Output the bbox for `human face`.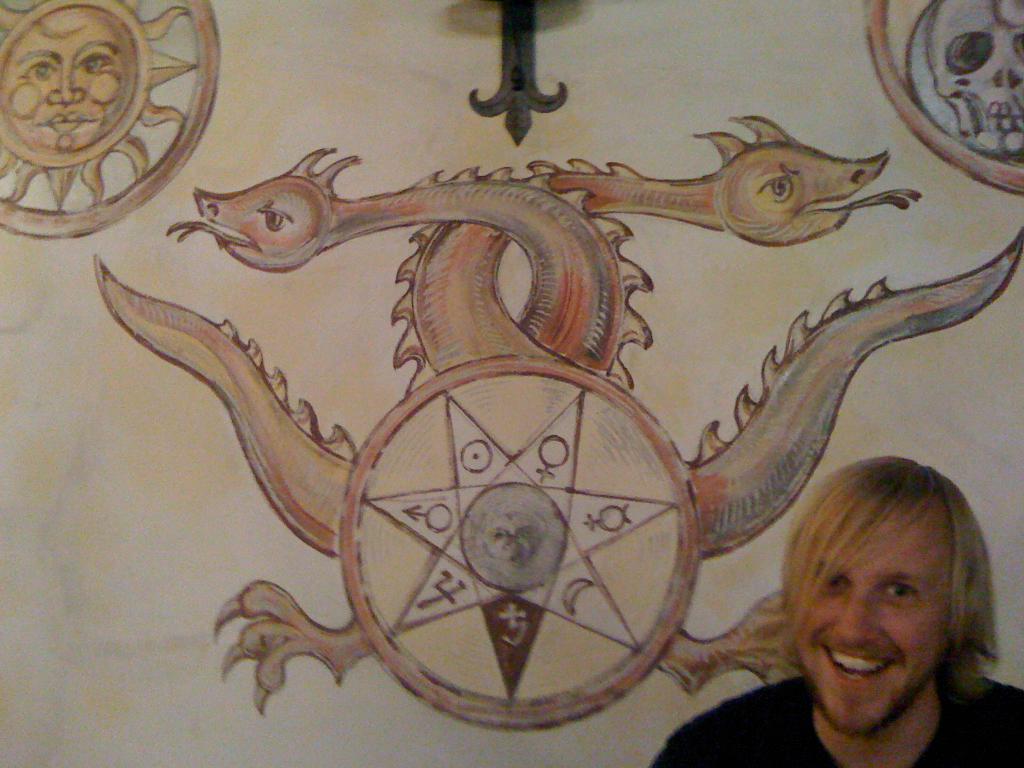
left=800, top=506, right=950, bottom=737.
